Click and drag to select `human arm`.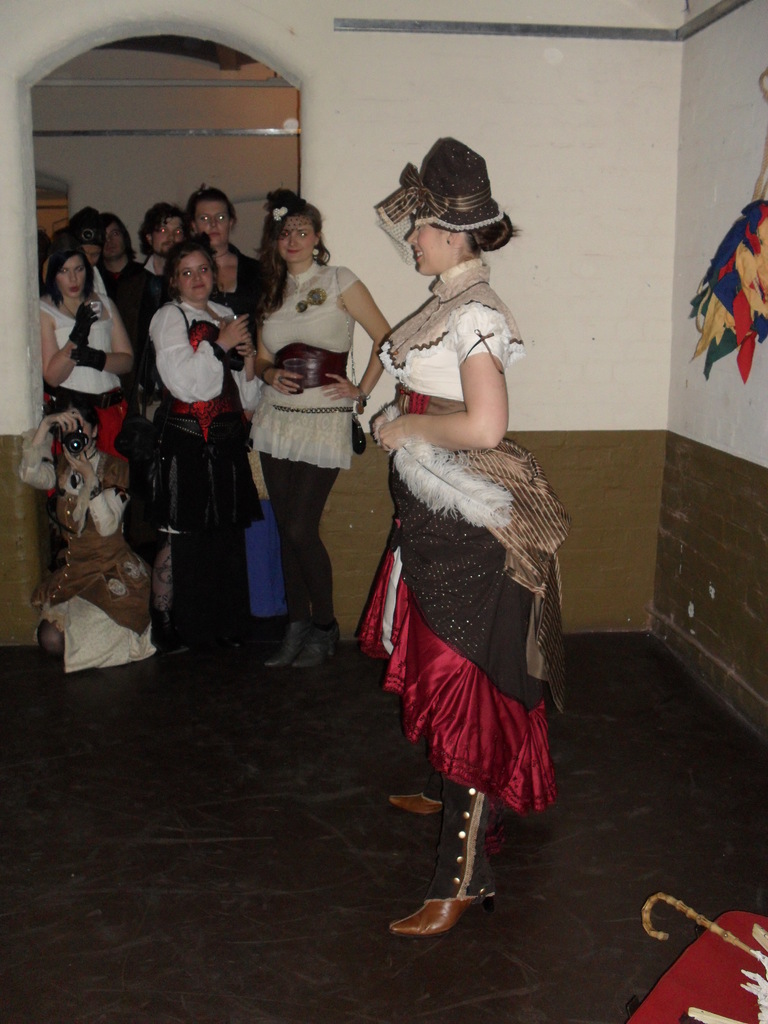
Selection: (20, 409, 85, 486).
